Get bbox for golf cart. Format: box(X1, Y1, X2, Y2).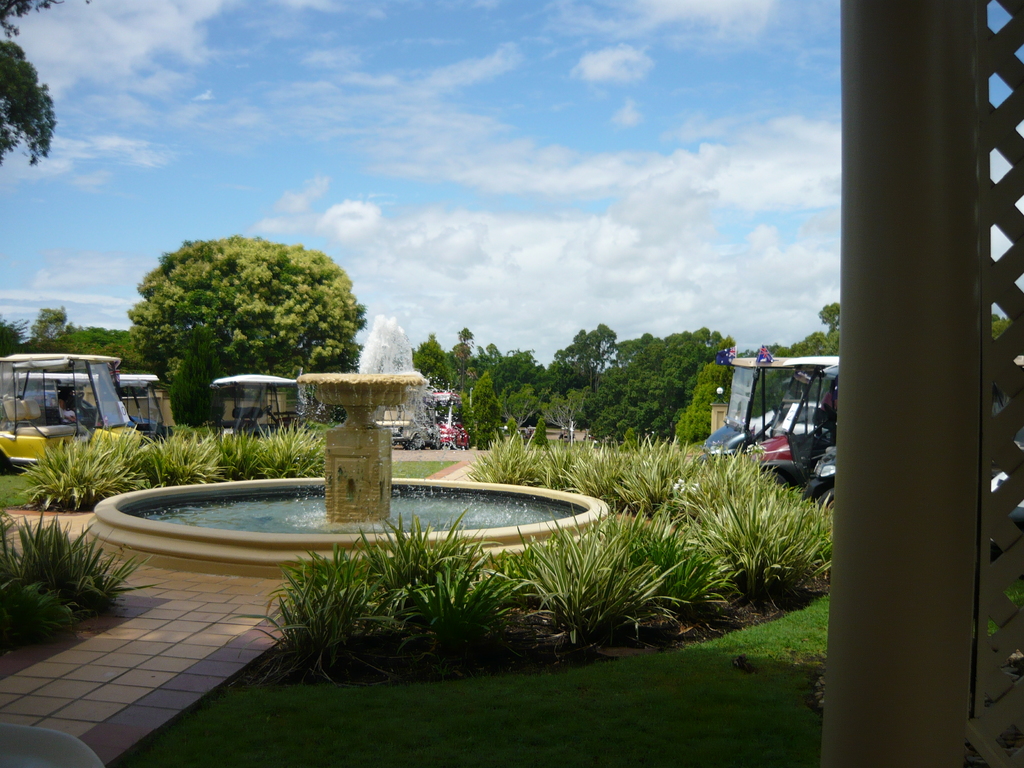
box(378, 386, 468, 451).
